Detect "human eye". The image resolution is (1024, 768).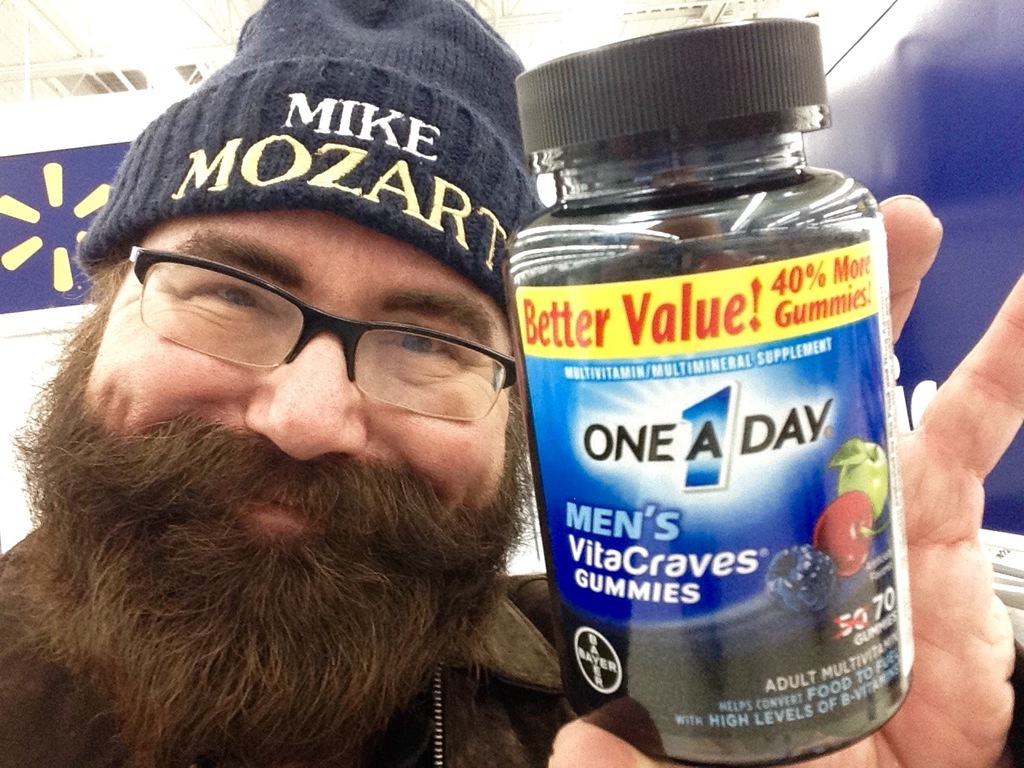
bbox=[374, 315, 458, 365].
